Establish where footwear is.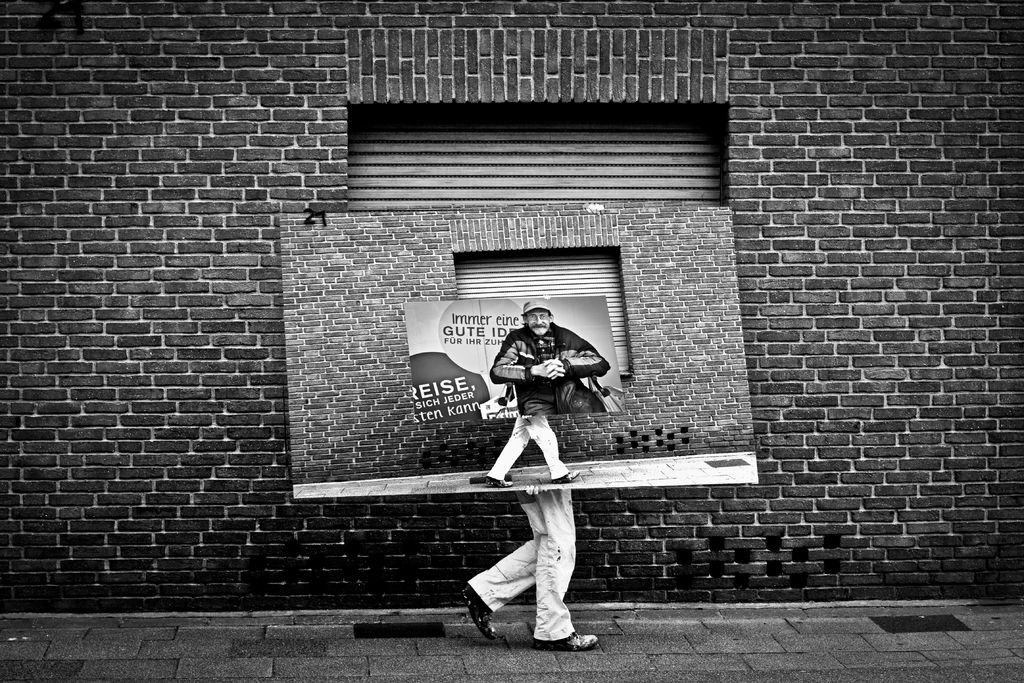
Established at <bbox>536, 626, 596, 646</bbox>.
